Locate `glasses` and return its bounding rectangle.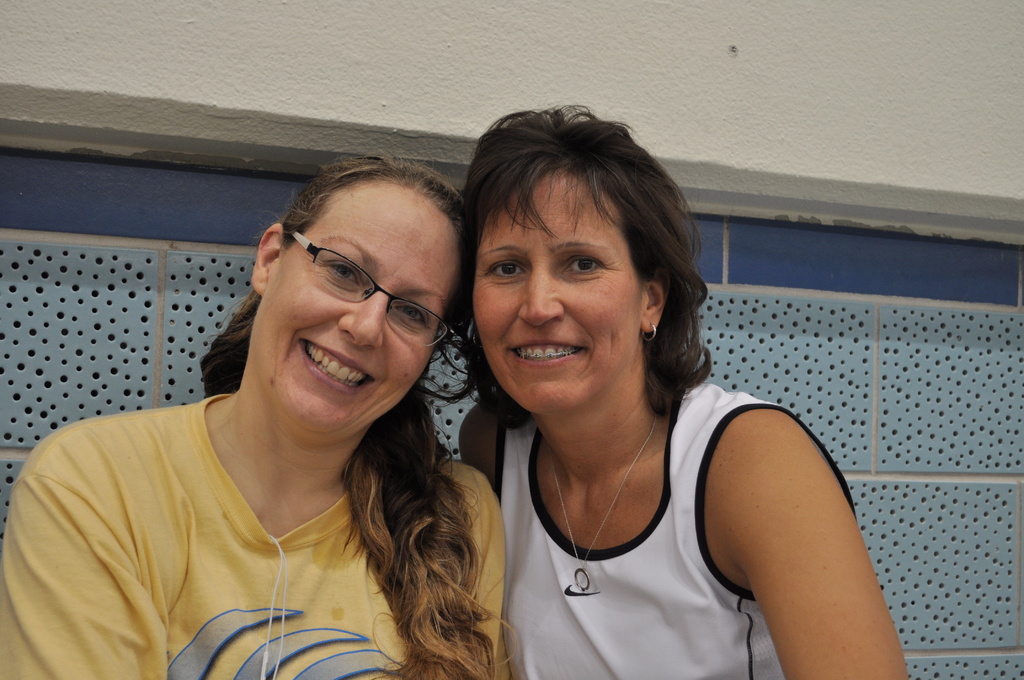
x1=291 y1=233 x2=449 y2=346.
